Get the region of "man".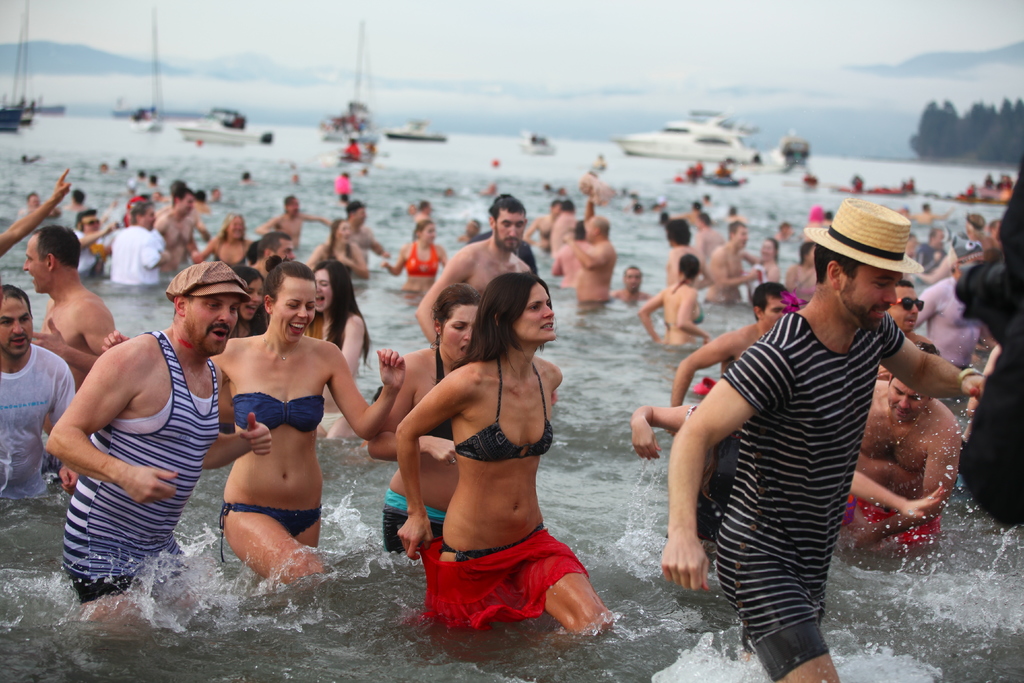
region(619, 265, 657, 309).
